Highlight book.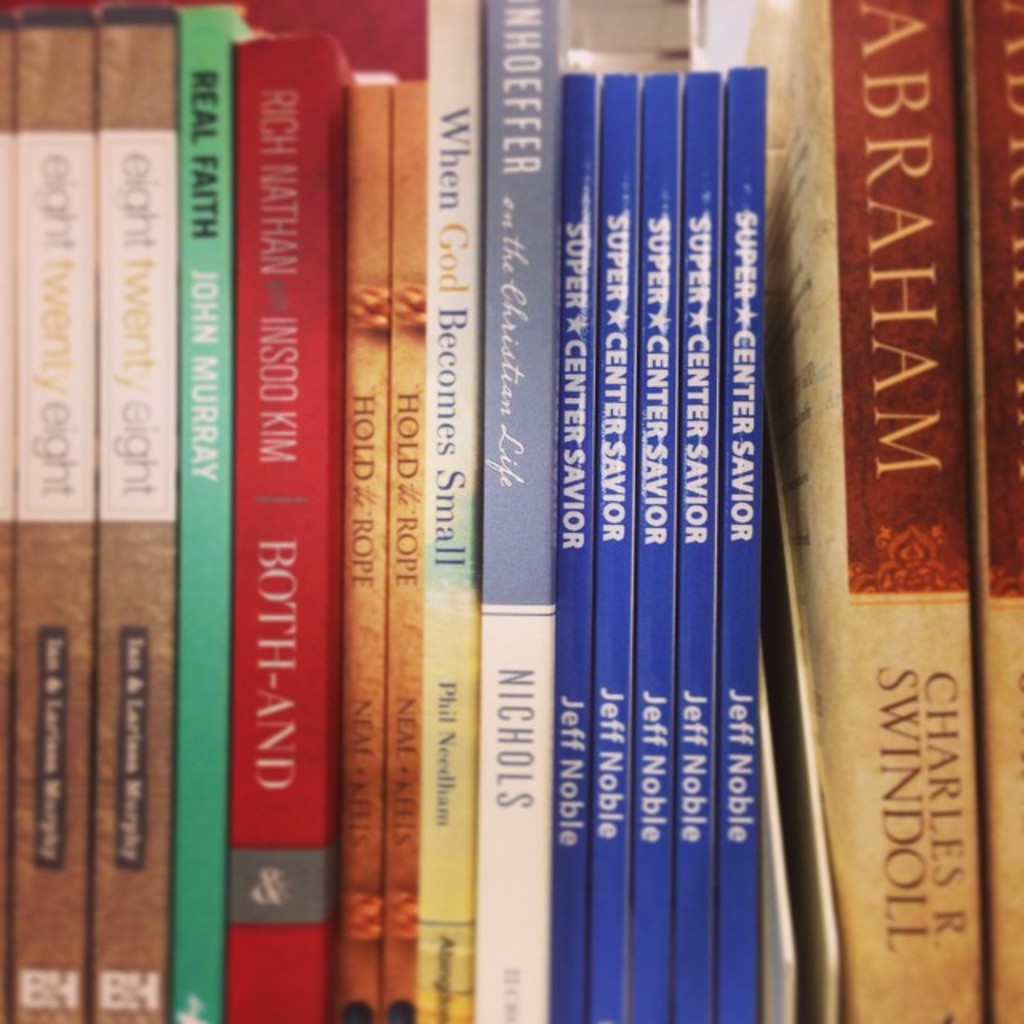
Highlighted region: select_region(10, 5, 86, 1022).
